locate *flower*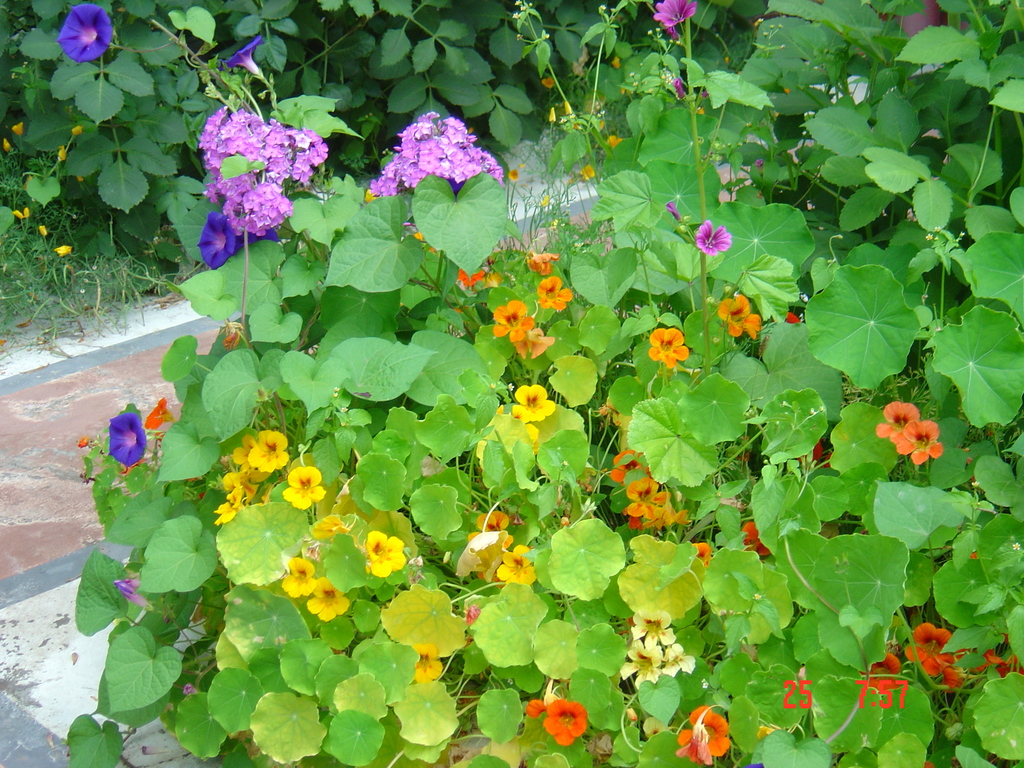
(left=690, top=214, right=741, bottom=259)
